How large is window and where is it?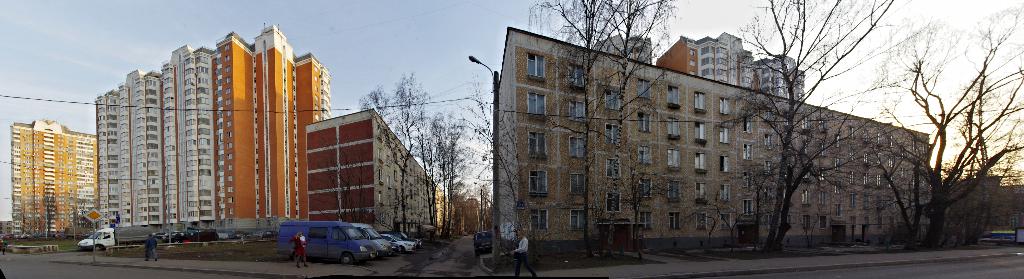
Bounding box: detection(639, 209, 653, 234).
